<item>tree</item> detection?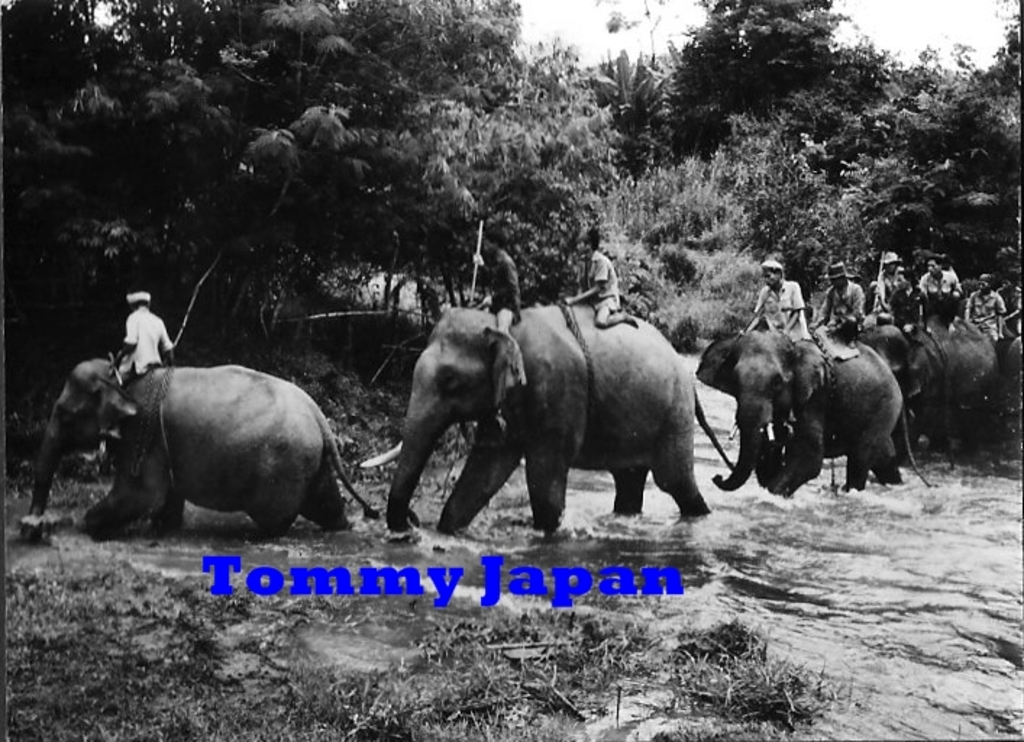
bbox=(665, 0, 884, 181)
